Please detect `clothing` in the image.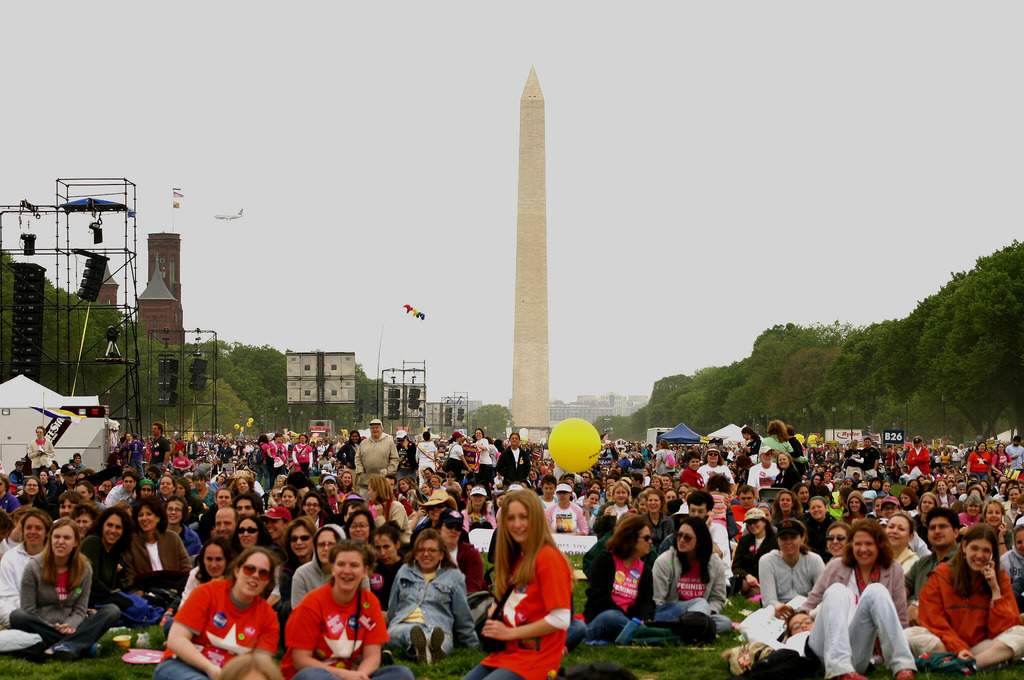
[x1=164, y1=574, x2=280, y2=679].
